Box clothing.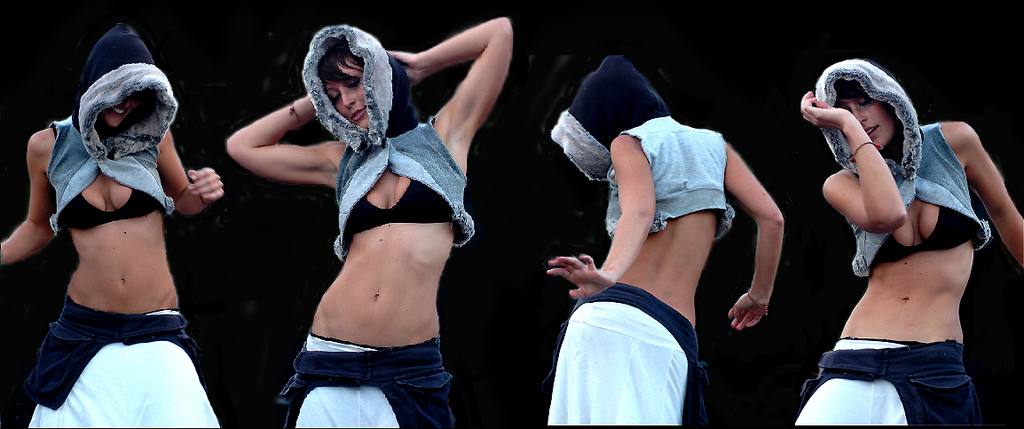
locate(52, 116, 169, 233).
